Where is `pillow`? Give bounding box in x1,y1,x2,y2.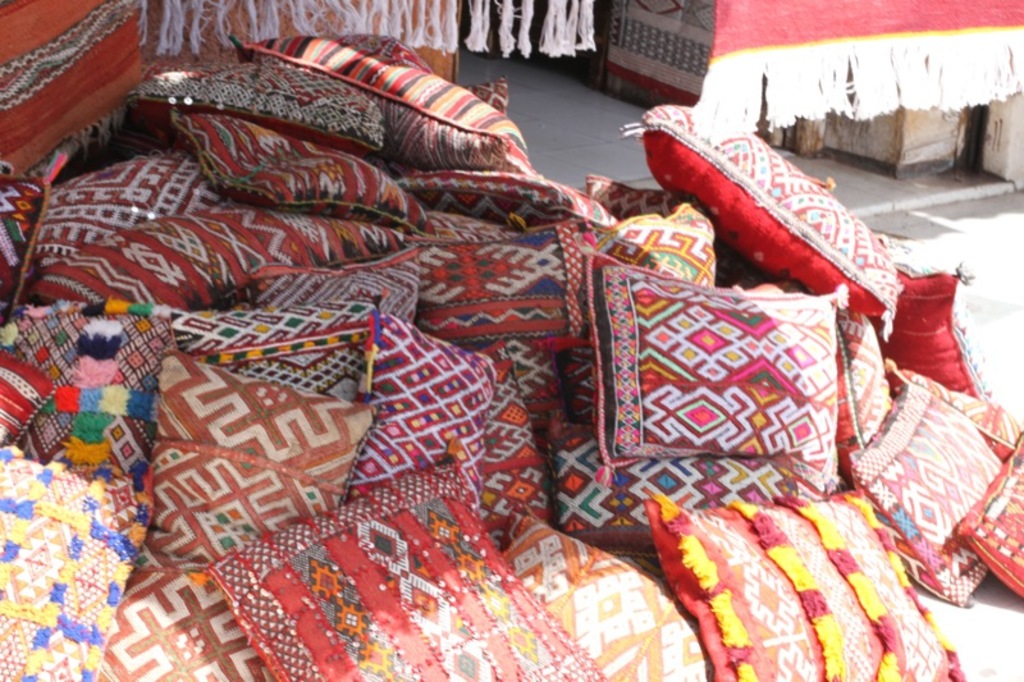
493,518,716,681.
